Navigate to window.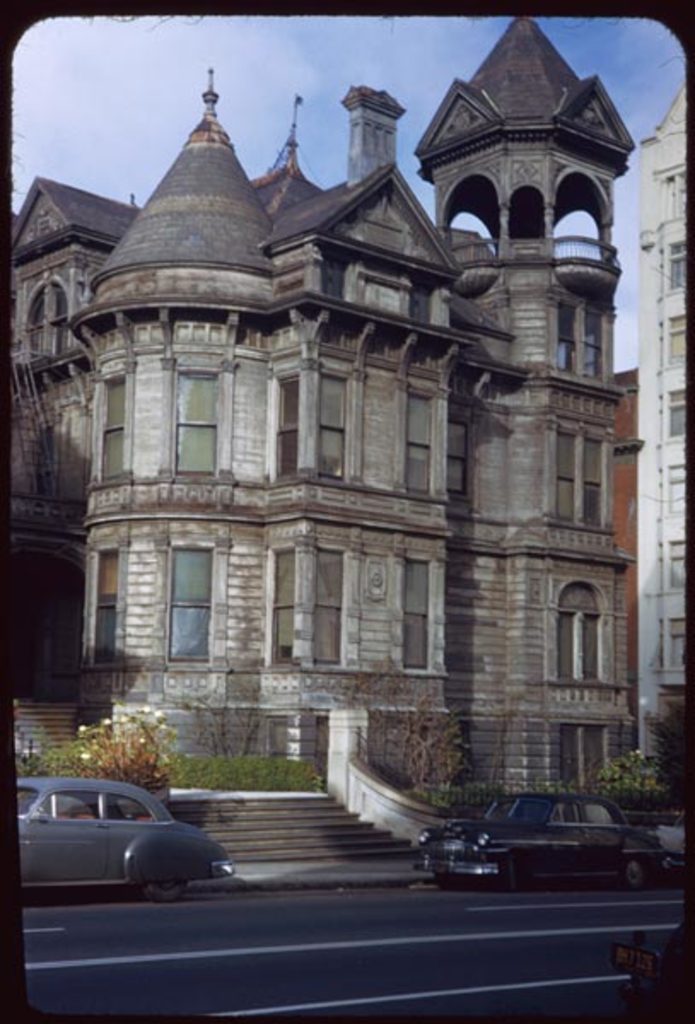
Navigation target: {"left": 398, "top": 375, "right": 439, "bottom": 507}.
